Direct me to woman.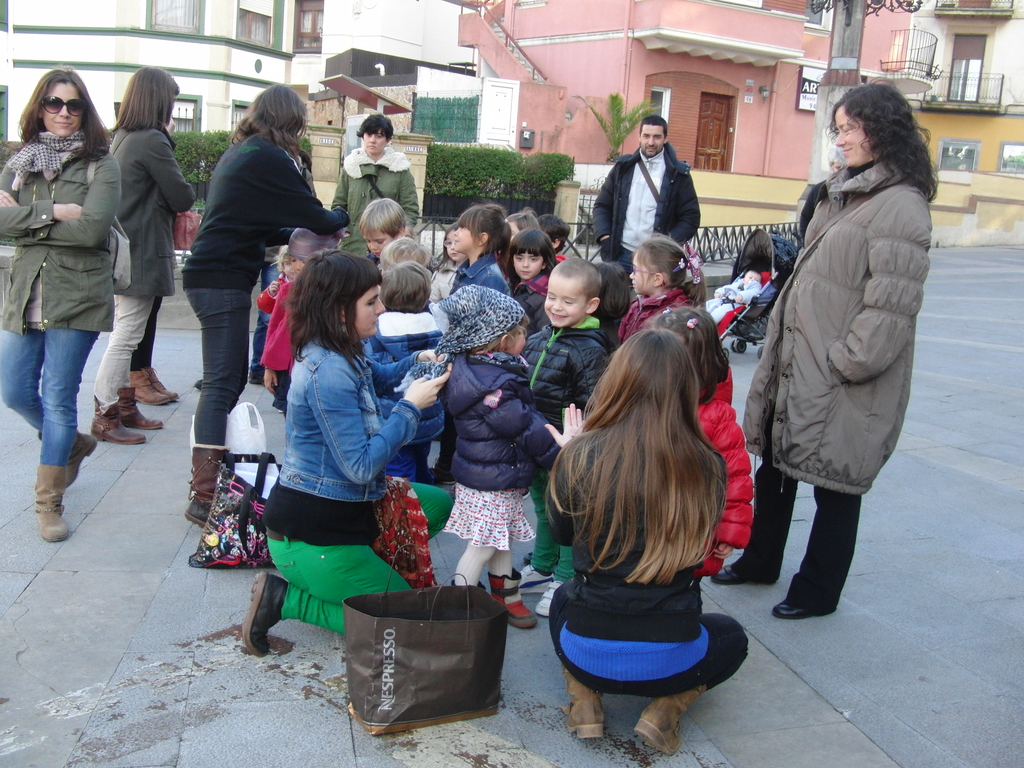
Direction: x1=751, y1=53, x2=954, y2=645.
